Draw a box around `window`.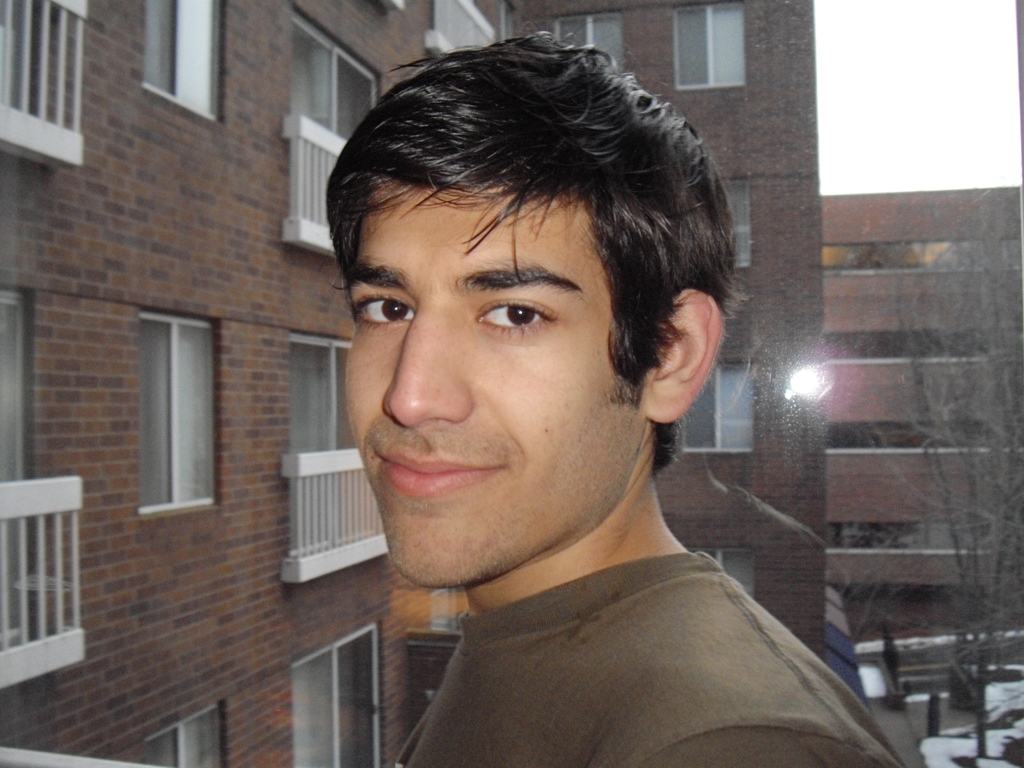
crop(683, 359, 754, 449).
